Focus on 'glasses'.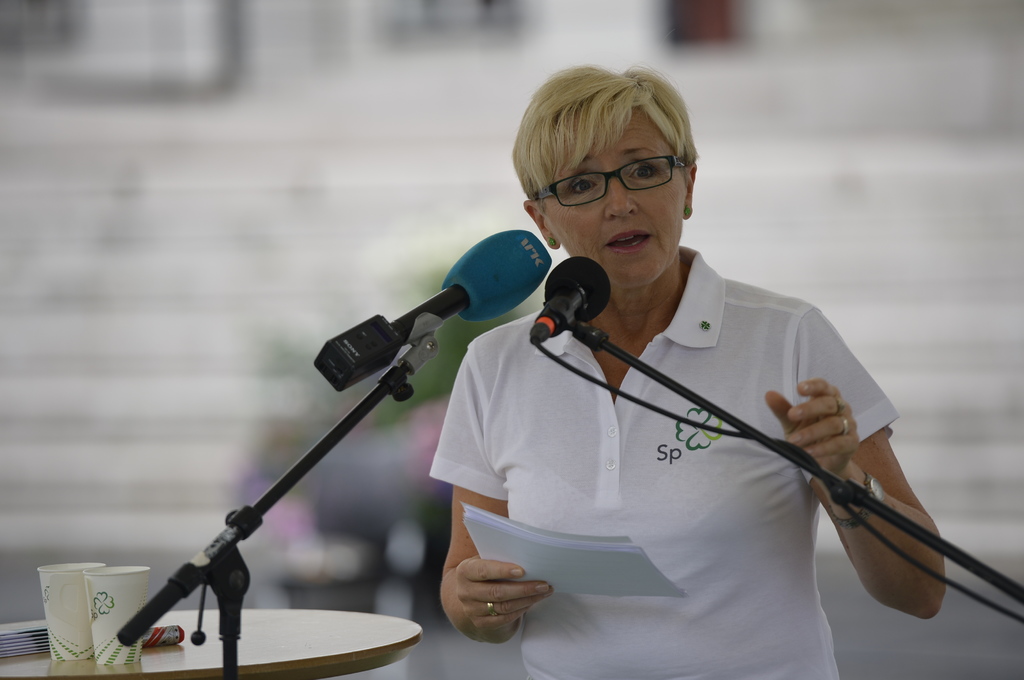
Focused at BBox(531, 153, 706, 203).
